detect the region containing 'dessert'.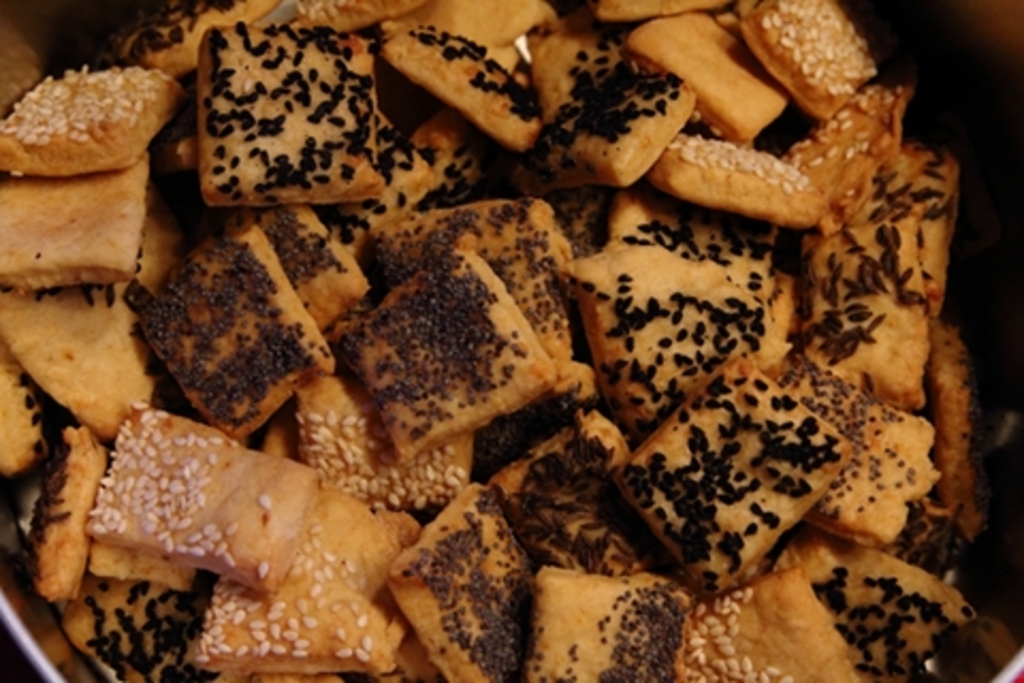
rect(369, 198, 578, 348).
